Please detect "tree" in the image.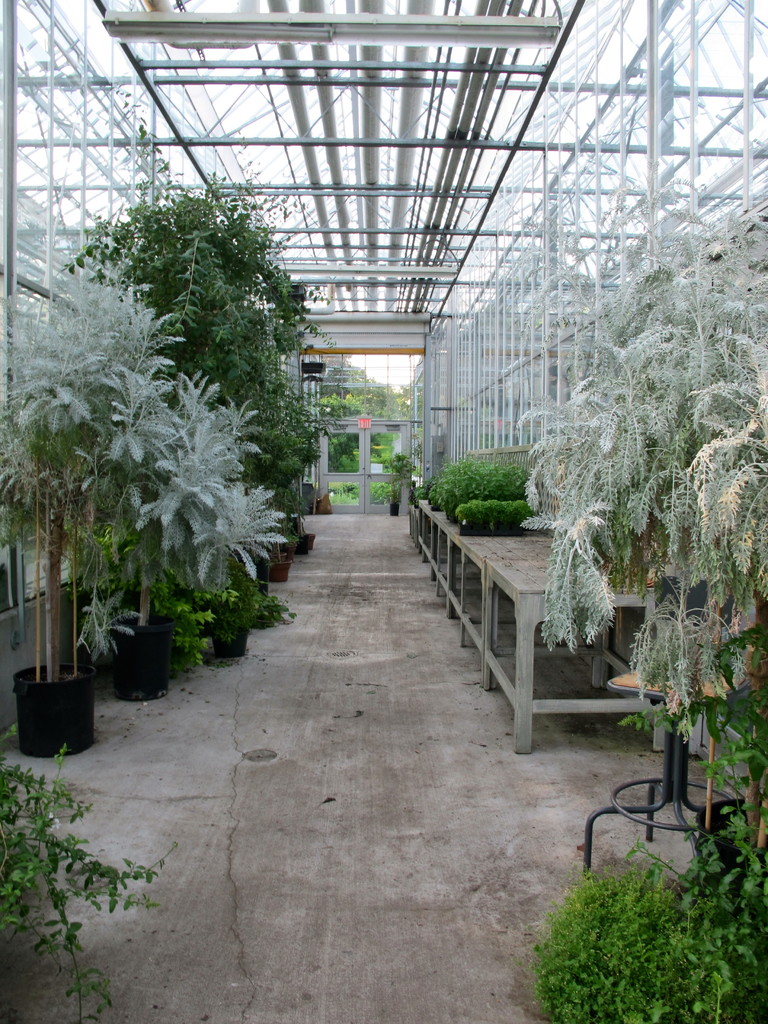
{"left": 67, "top": 77, "right": 337, "bottom": 522}.
